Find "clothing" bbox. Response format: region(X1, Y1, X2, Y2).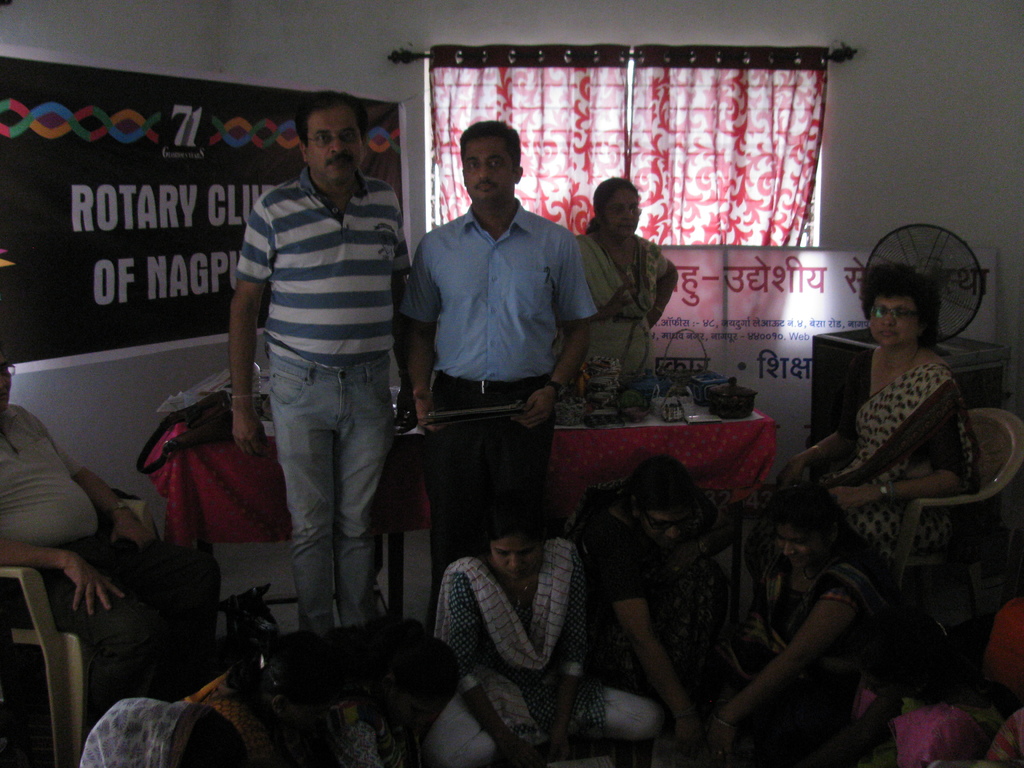
region(711, 532, 892, 757).
